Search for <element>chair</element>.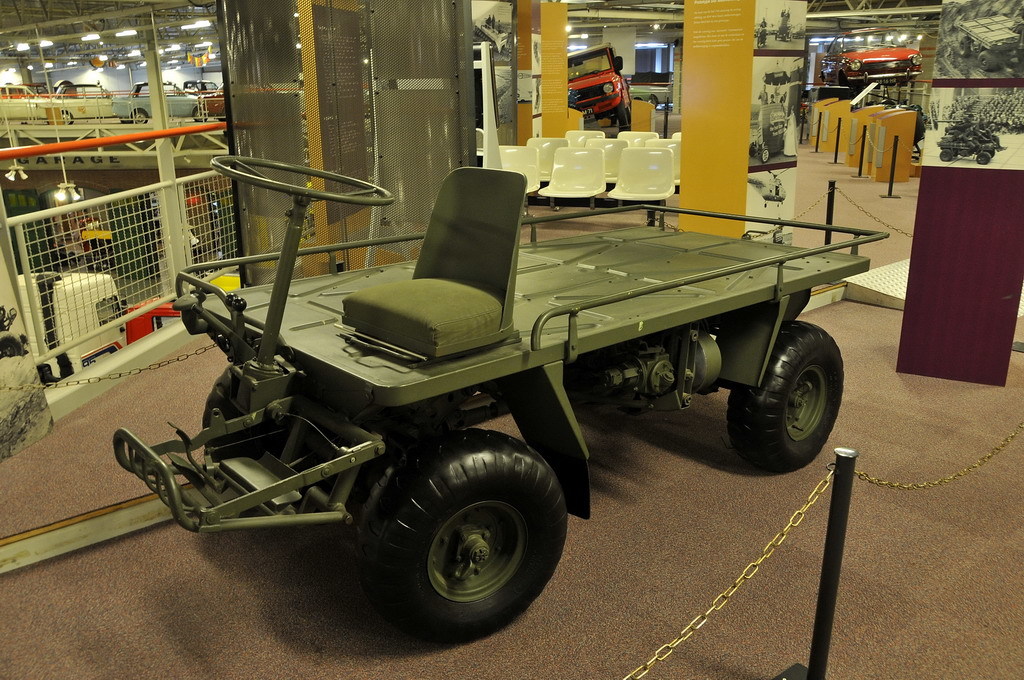
Found at x1=668 y1=132 x2=682 y2=191.
